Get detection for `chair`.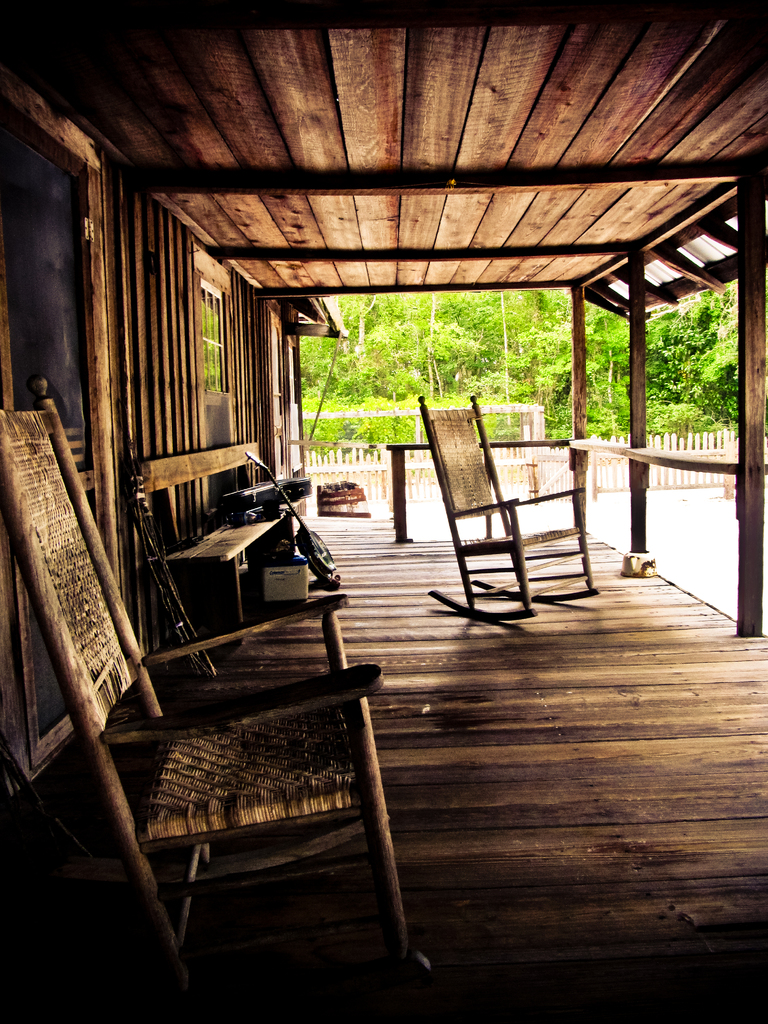
Detection: l=413, t=397, r=601, b=628.
